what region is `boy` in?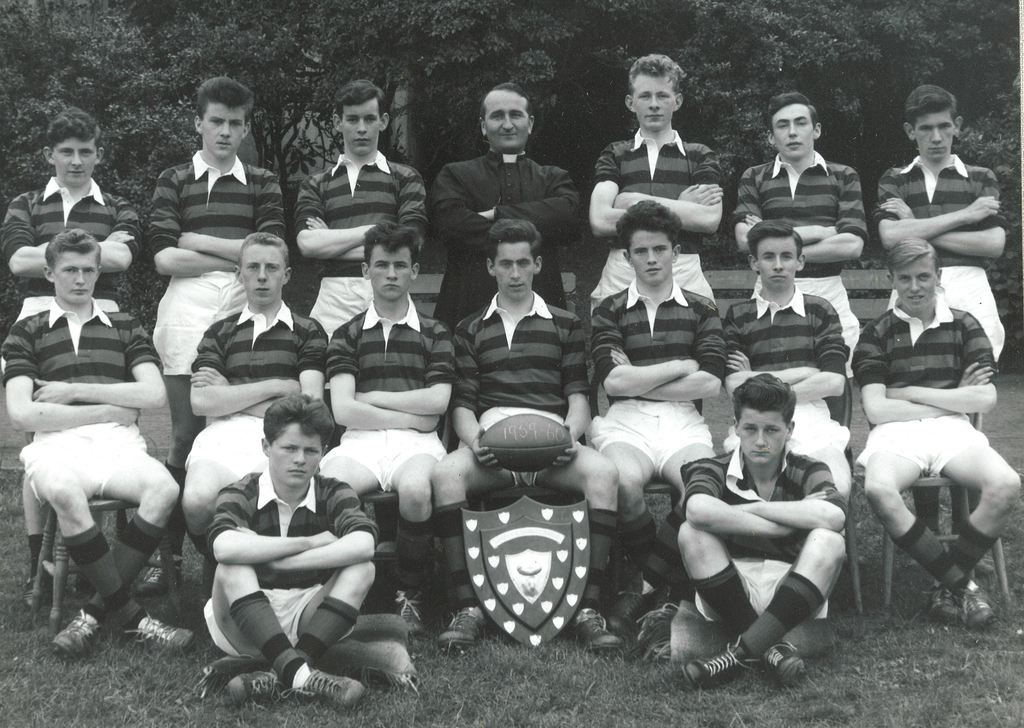
left=152, top=76, right=291, bottom=407.
